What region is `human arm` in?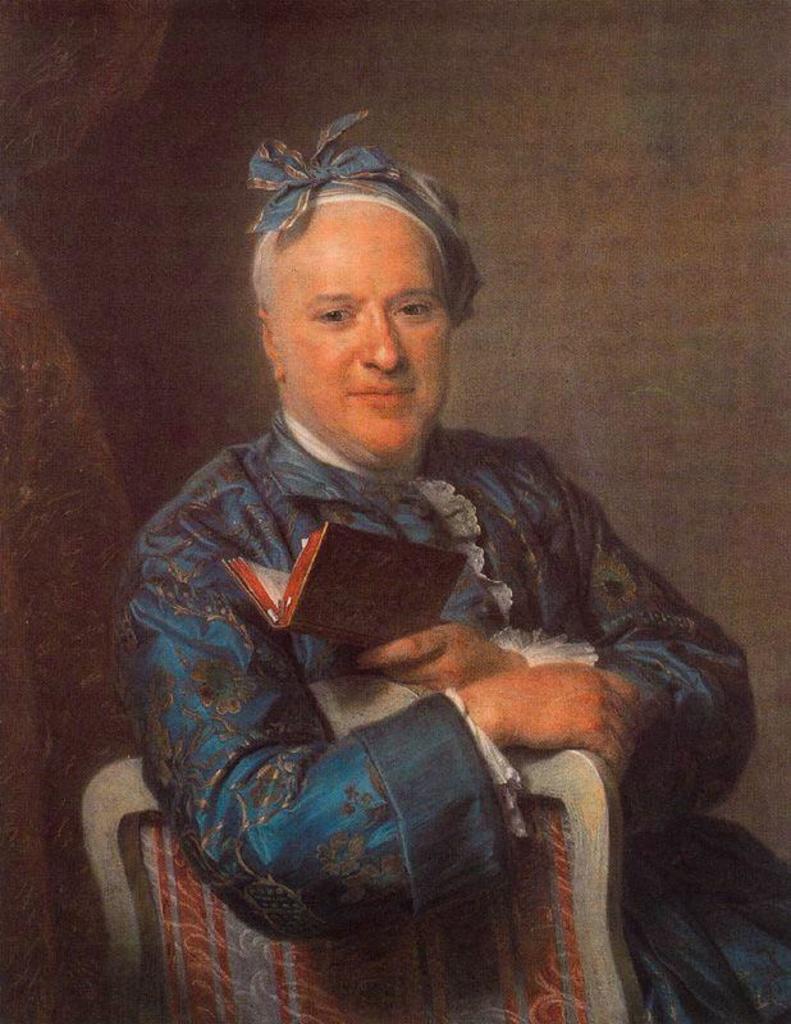
x1=340 y1=436 x2=764 y2=822.
